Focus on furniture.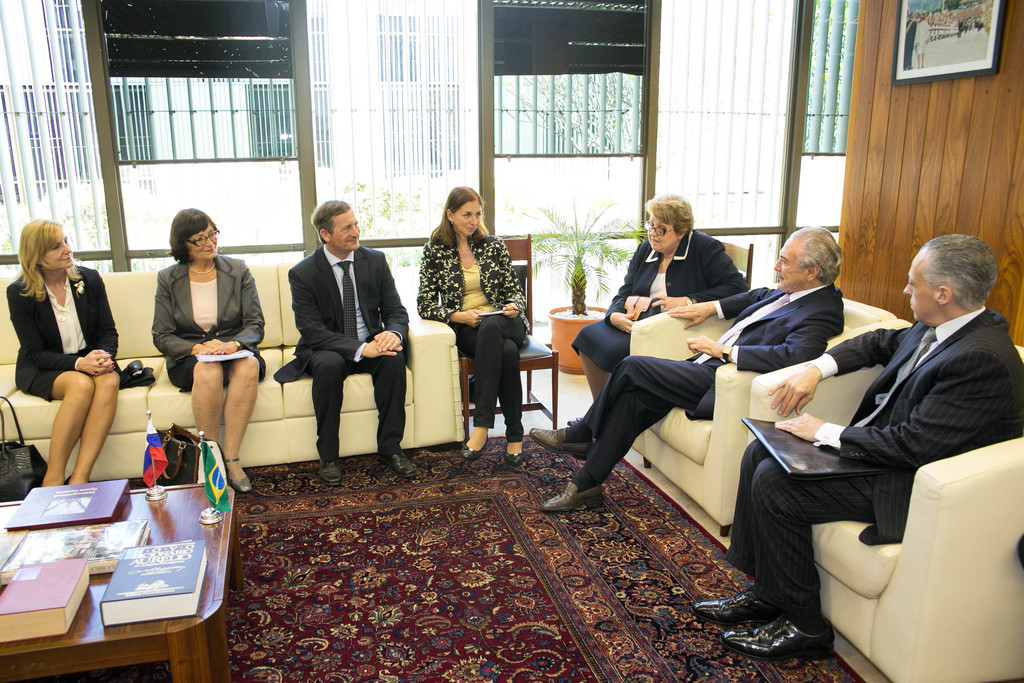
Focused at {"x1": 0, "y1": 482, "x2": 236, "y2": 682}.
